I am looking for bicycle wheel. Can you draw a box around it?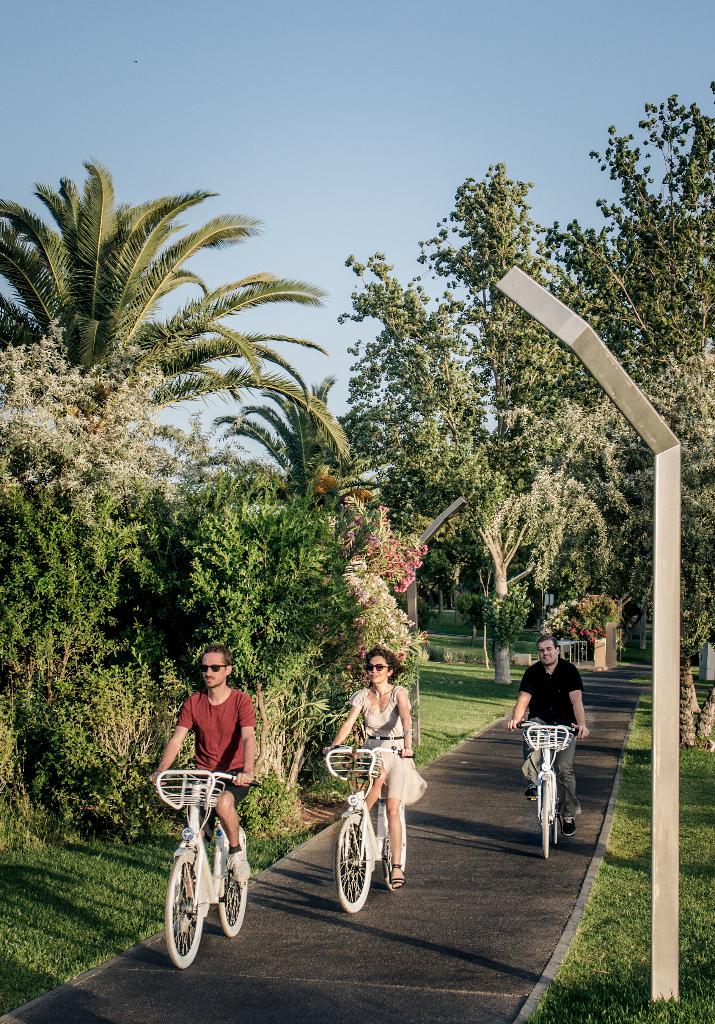
Sure, the bounding box is <bbox>333, 812, 382, 919</bbox>.
